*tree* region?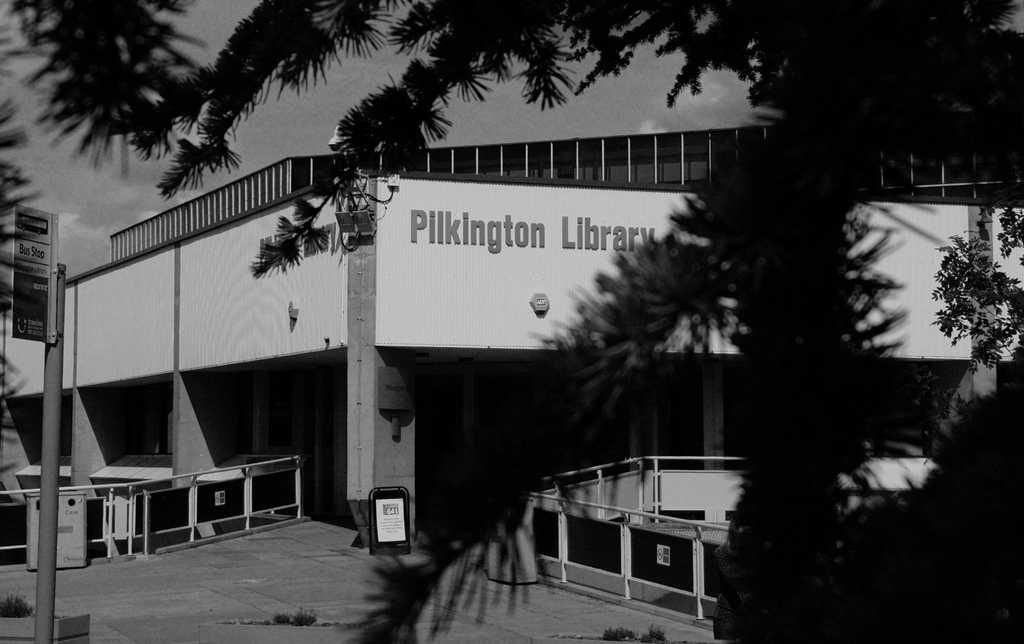
locate(3, 0, 1023, 643)
